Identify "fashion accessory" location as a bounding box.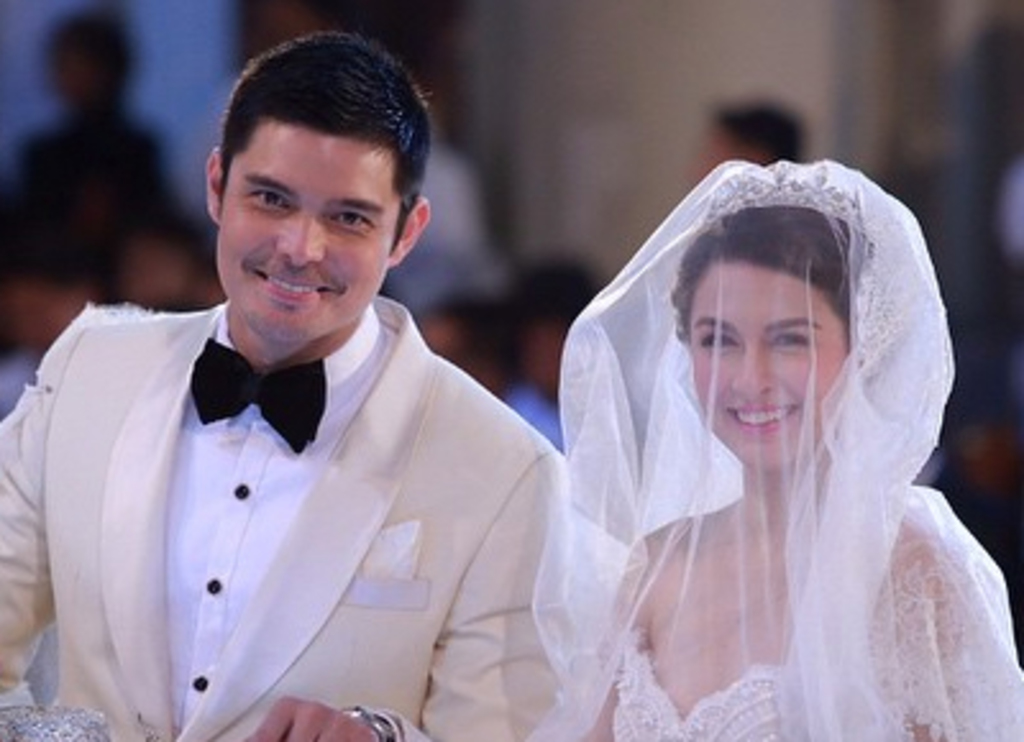
(left=340, top=706, right=397, bottom=739).
